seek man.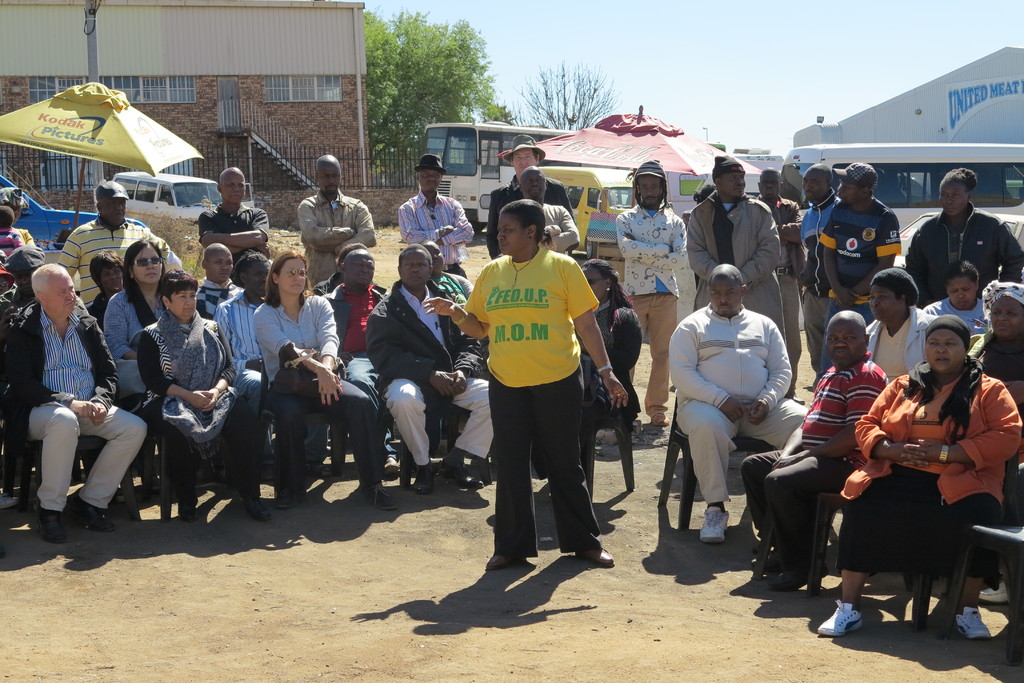
(484,134,580,261).
